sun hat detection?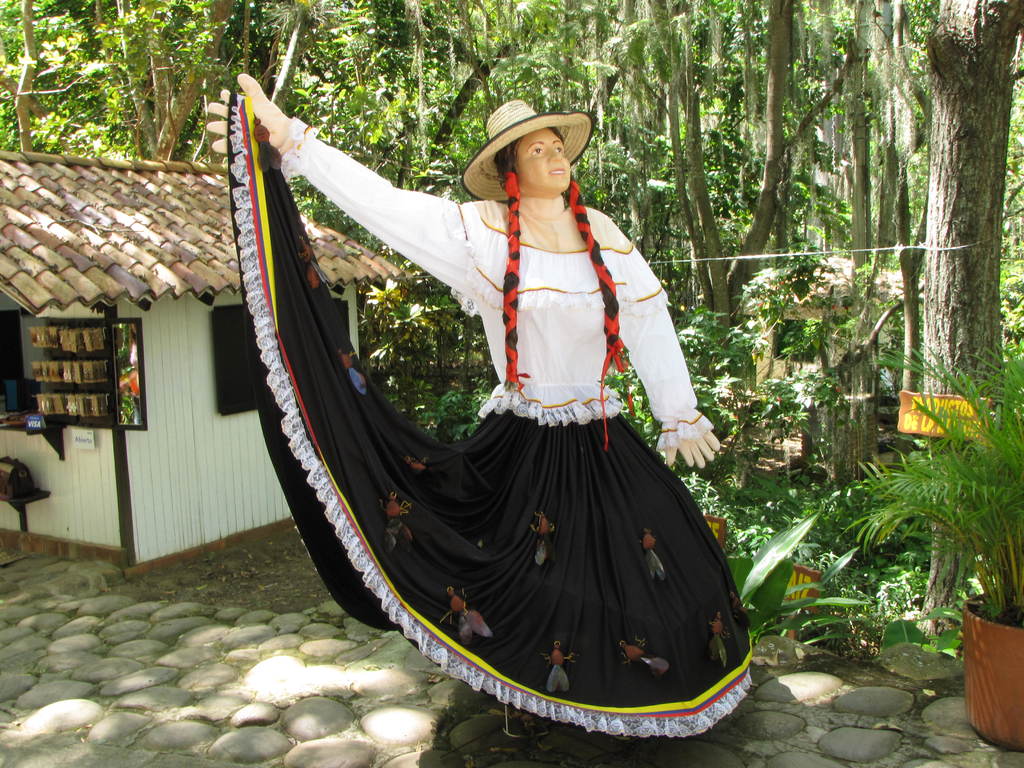
460 99 594 205
